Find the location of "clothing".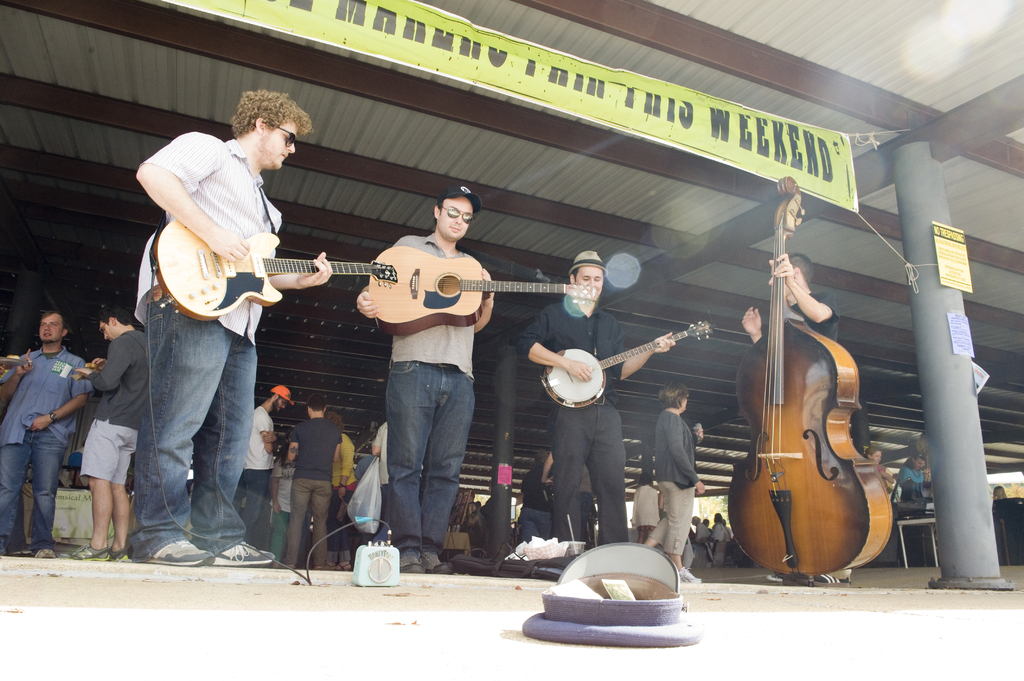
Location: box=[381, 223, 483, 554].
